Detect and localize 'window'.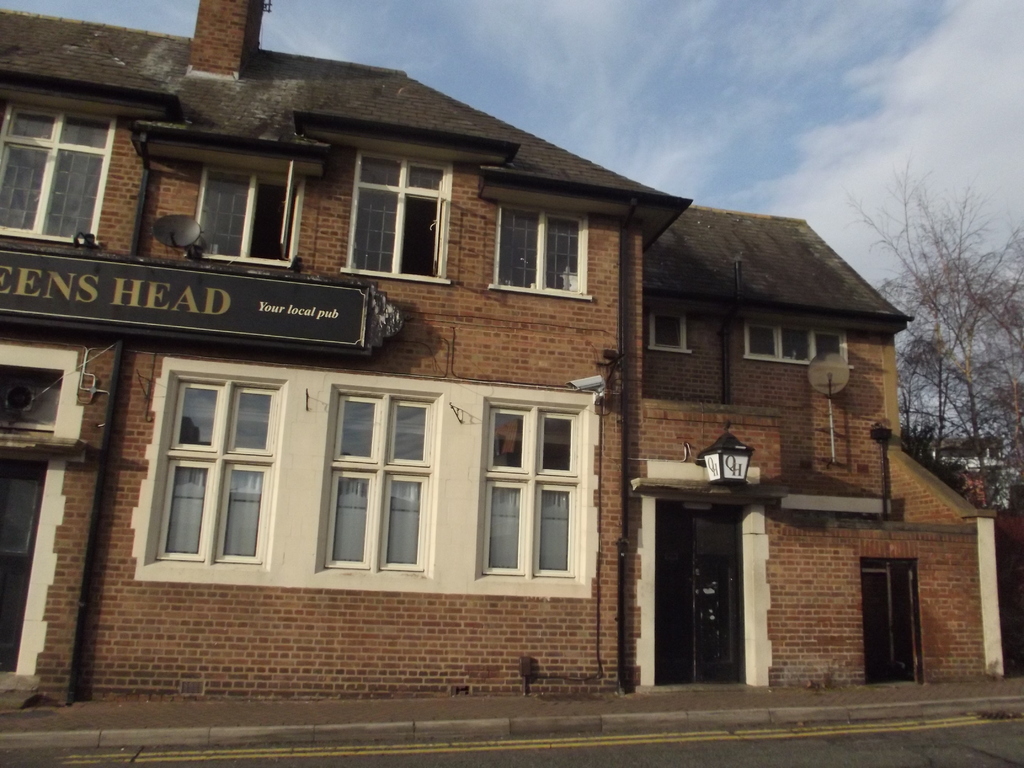
Localized at [320, 397, 432, 574].
